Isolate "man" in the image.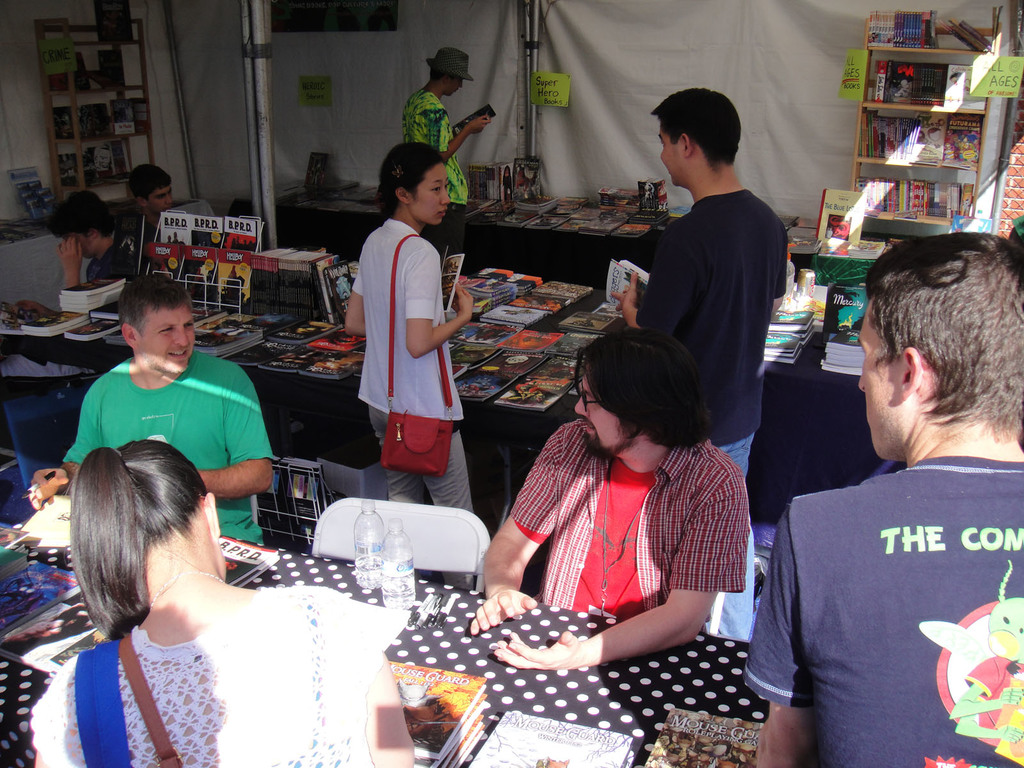
Isolated region: BBox(42, 192, 148, 283).
